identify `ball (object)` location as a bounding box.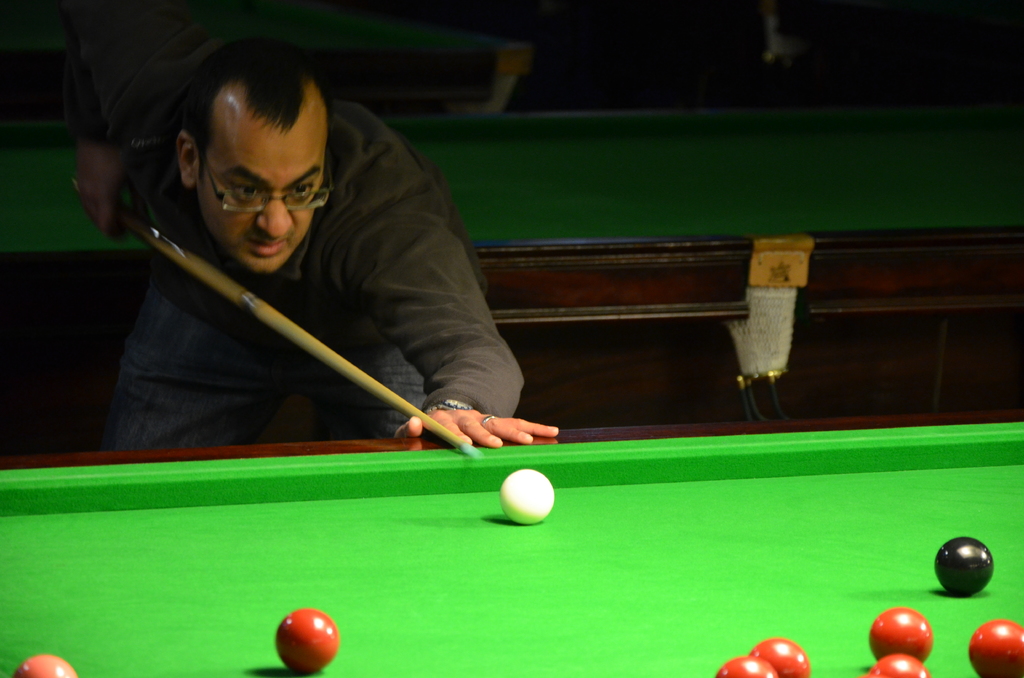
869,607,934,658.
